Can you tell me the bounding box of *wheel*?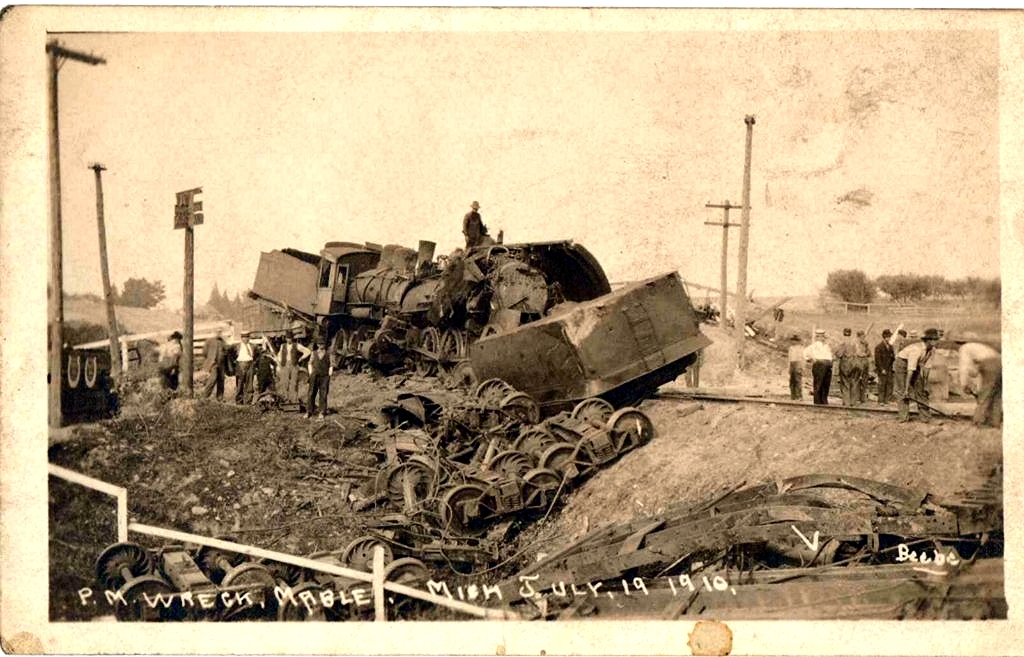
left=443, top=485, right=498, bottom=539.
